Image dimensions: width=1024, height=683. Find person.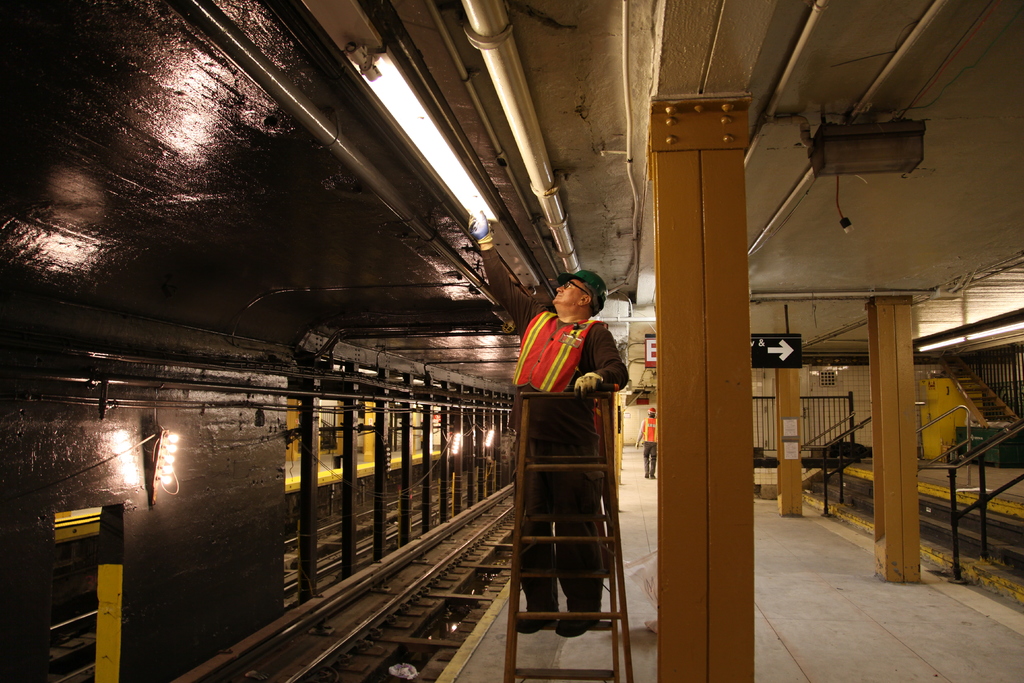
pyautogui.locateOnScreen(633, 407, 655, 475).
